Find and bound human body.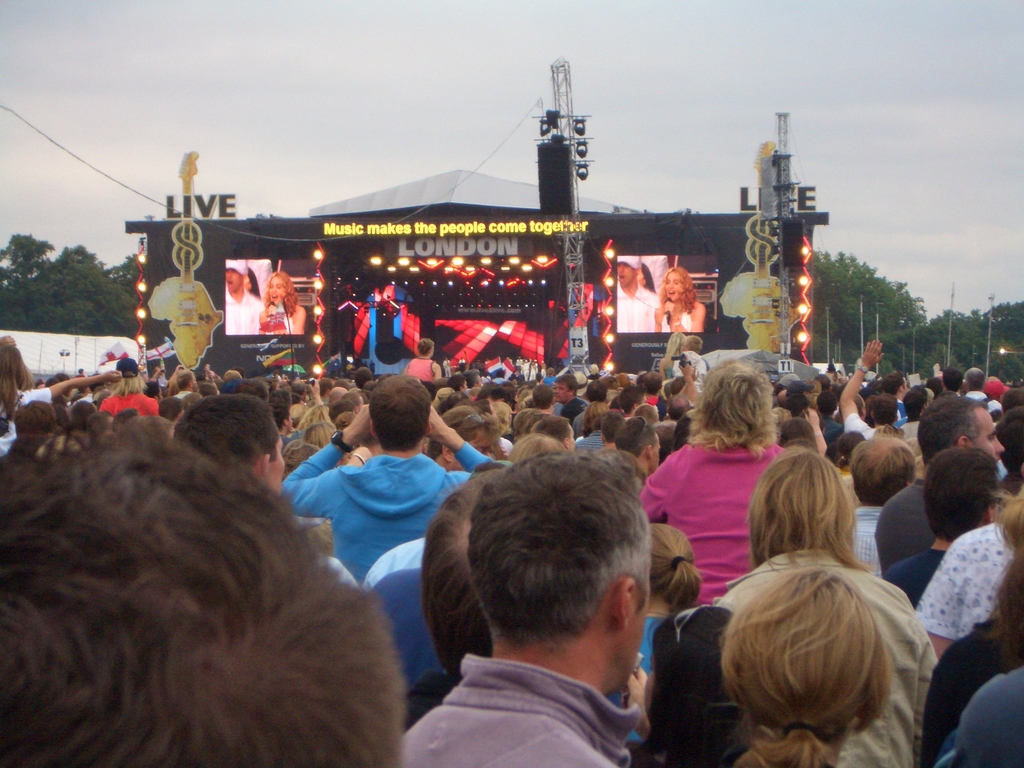
Bound: [x1=653, y1=301, x2=707, y2=333].
